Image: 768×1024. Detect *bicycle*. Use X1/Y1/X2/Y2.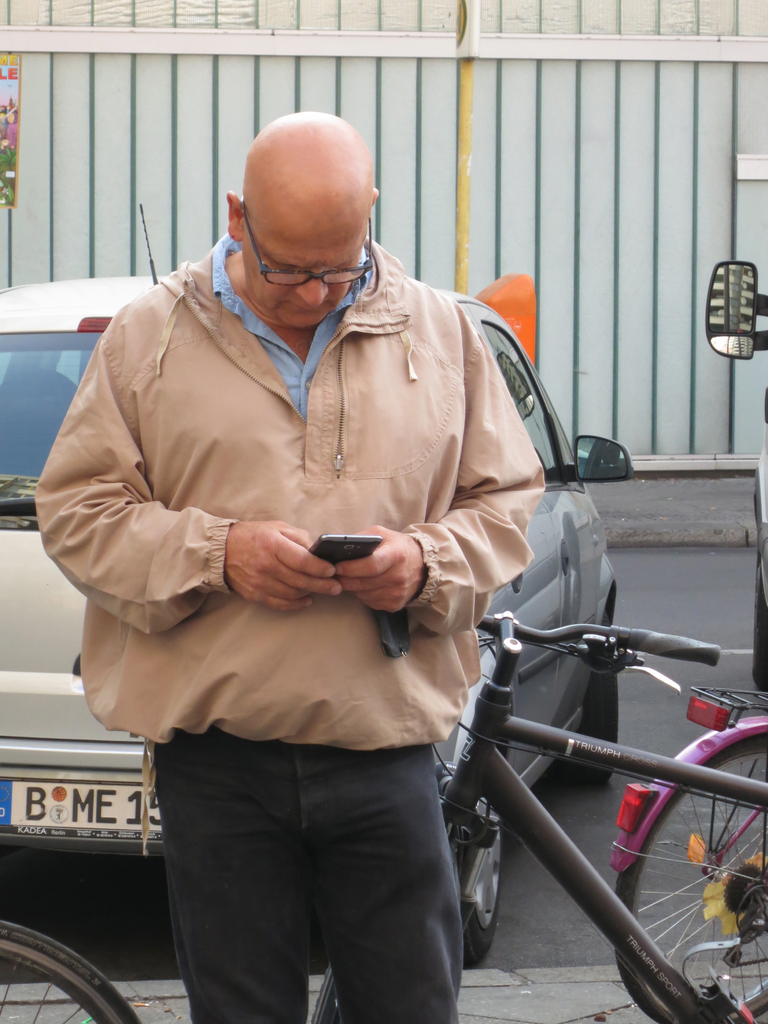
0/914/147/1023.
